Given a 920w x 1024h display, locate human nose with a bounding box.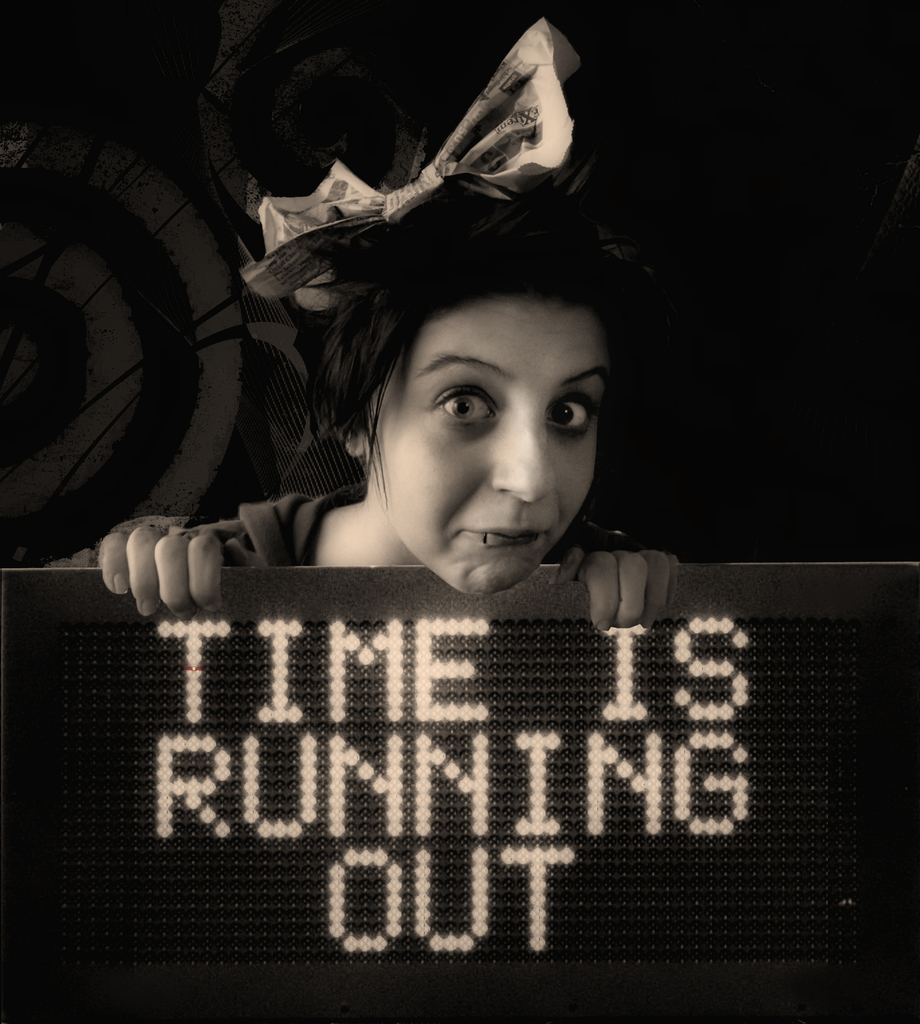
Located: [491, 403, 554, 507].
